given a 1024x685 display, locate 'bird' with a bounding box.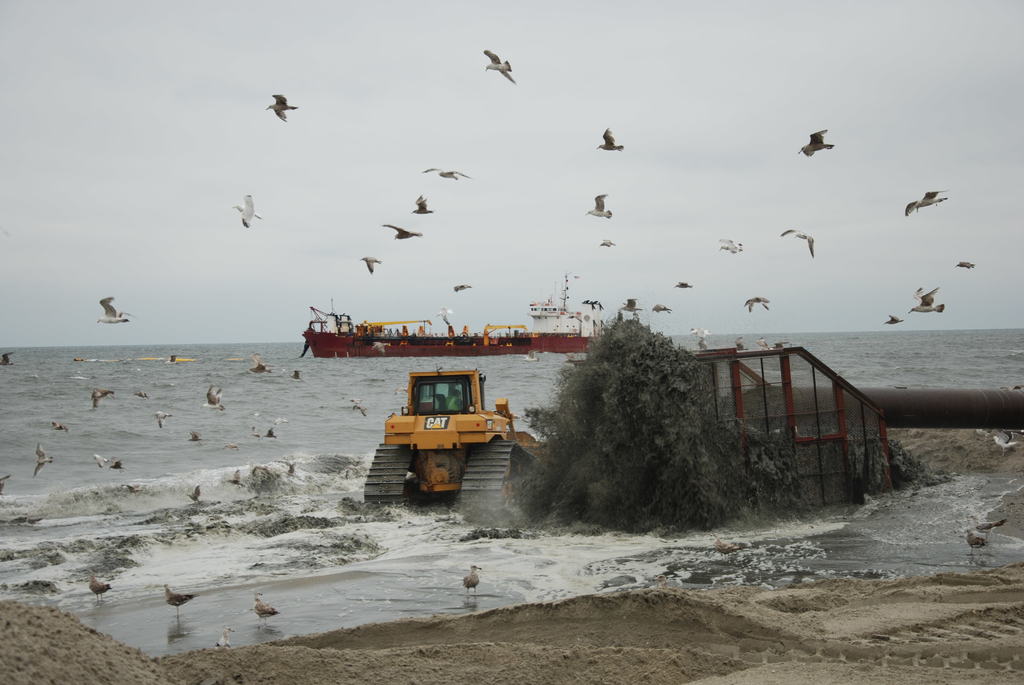
Located: (x1=588, y1=193, x2=611, y2=220).
